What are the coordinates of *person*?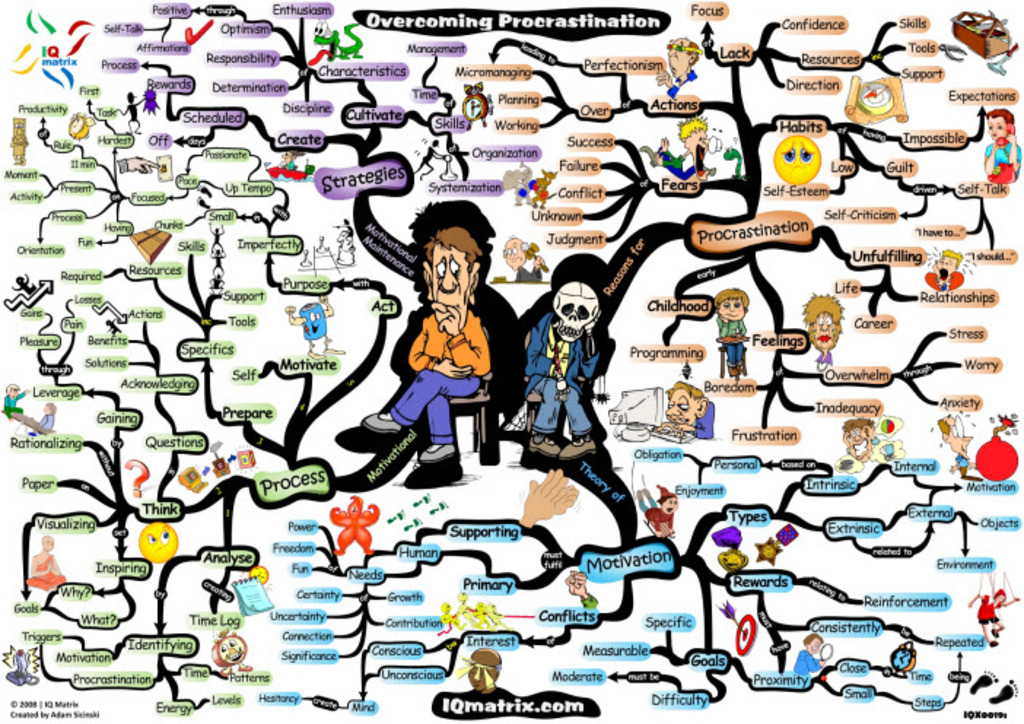
525 286 597 457.
